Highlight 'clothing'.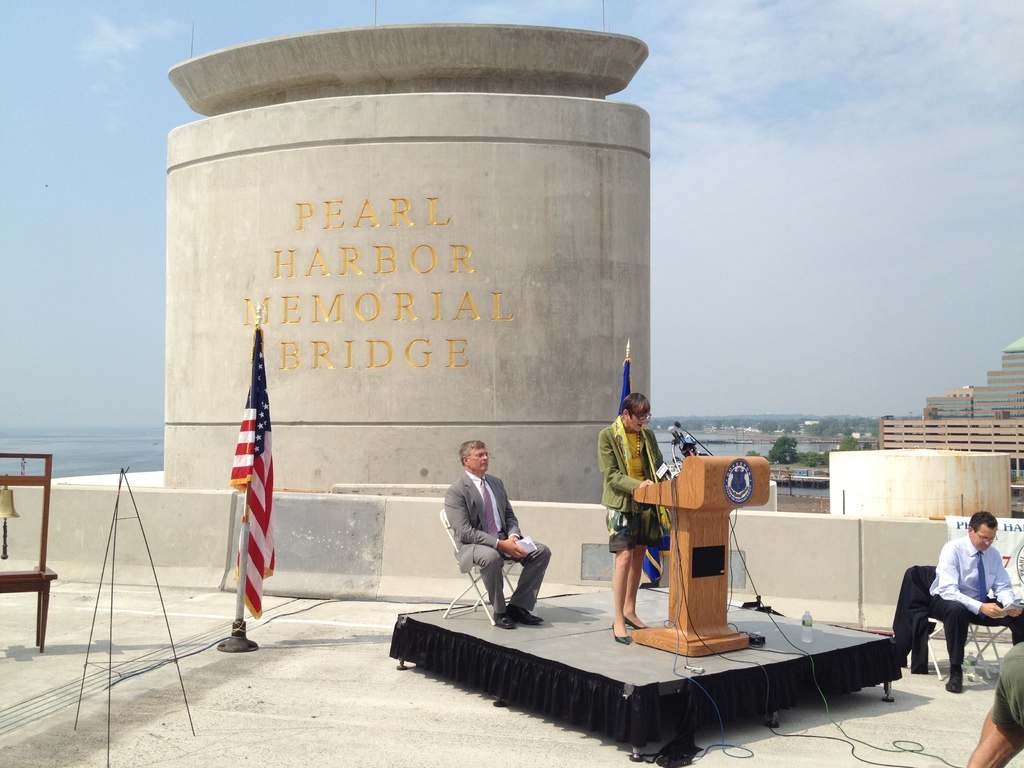
Highlighted region: [left=943, top=547, right=1023, bottom=602].
